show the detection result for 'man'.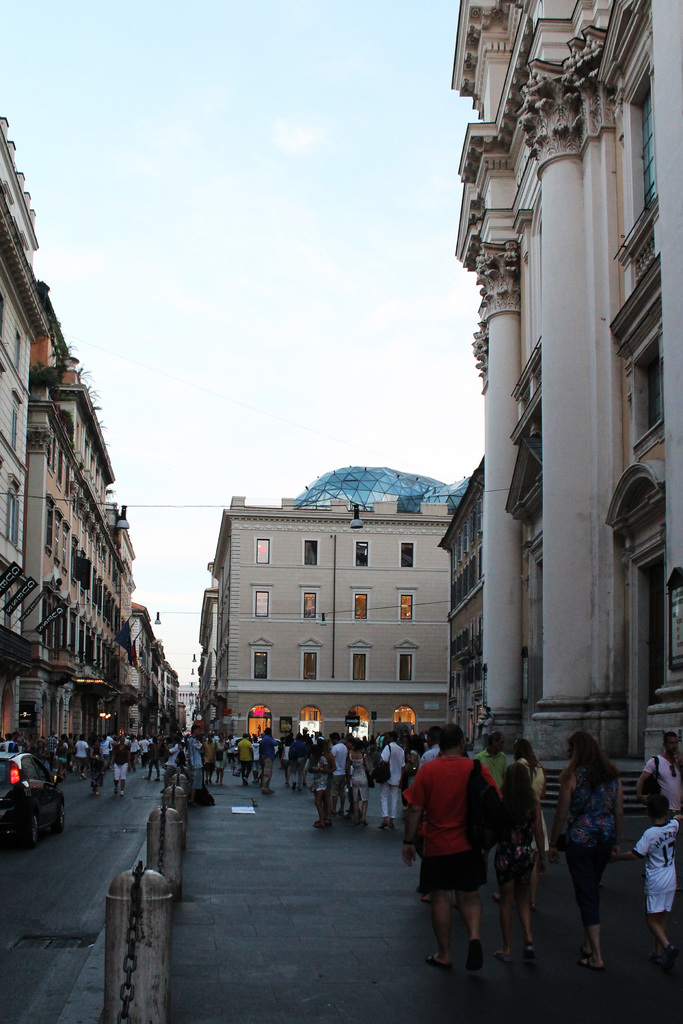
{"x1": 240, "y1": 730, "x2": 250, "y2": 784}.
